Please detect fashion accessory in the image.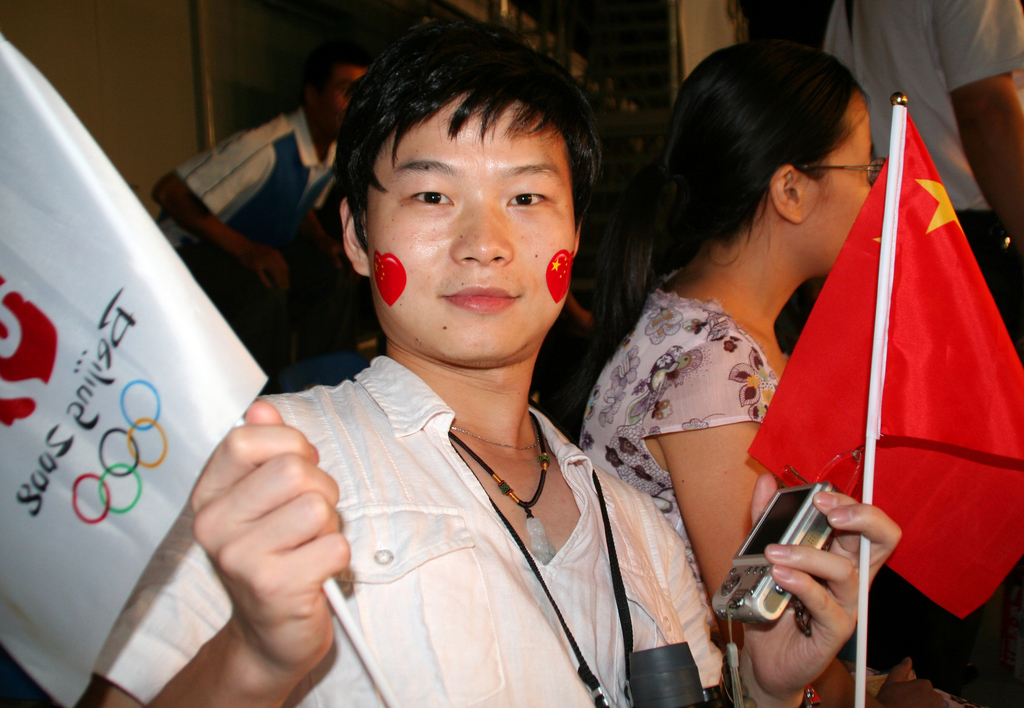
(x1=445, y1=411, x2=550, y2=565).
